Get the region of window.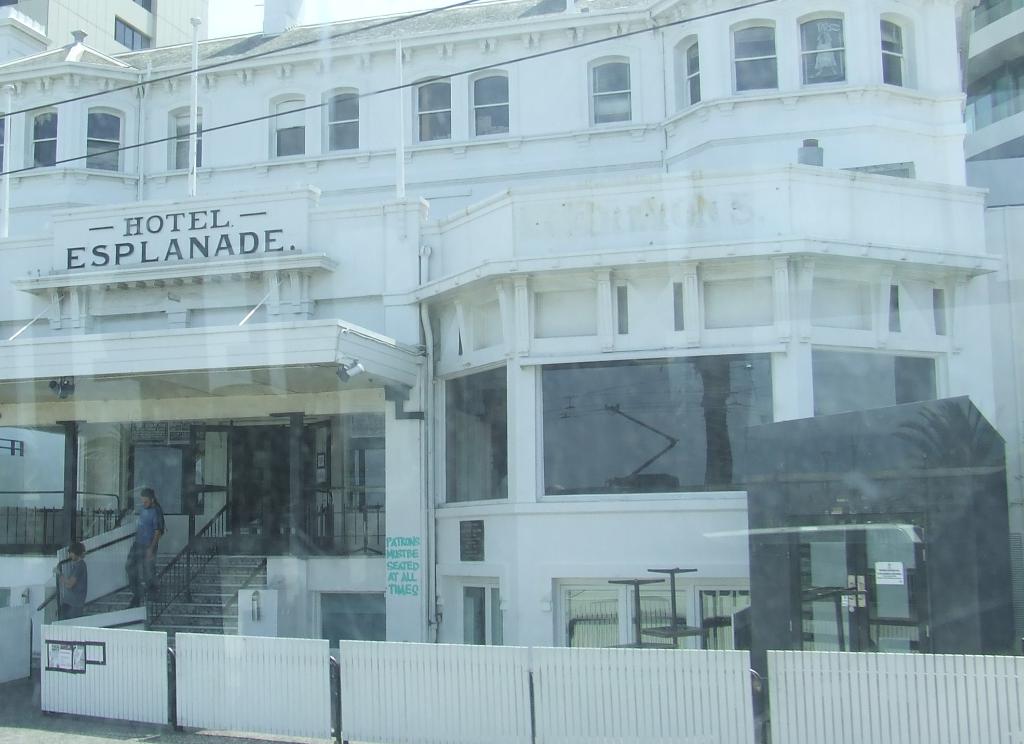
box(683, 42, 698, 104).
